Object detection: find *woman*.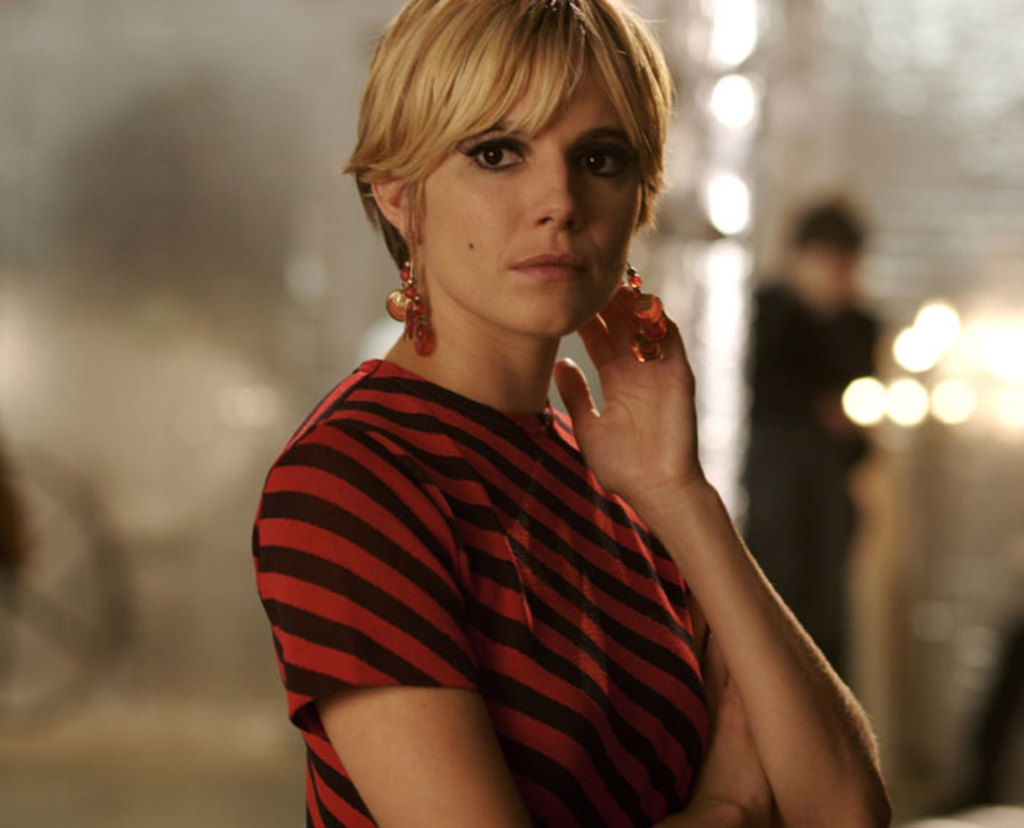
189, 0, 859, 816.
